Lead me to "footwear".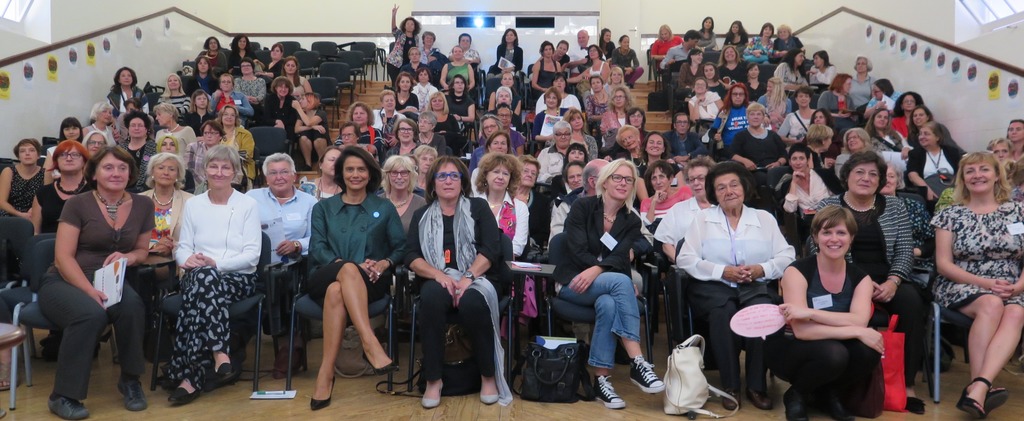
Lead to <region>168, 383, 201, 402</region>.
